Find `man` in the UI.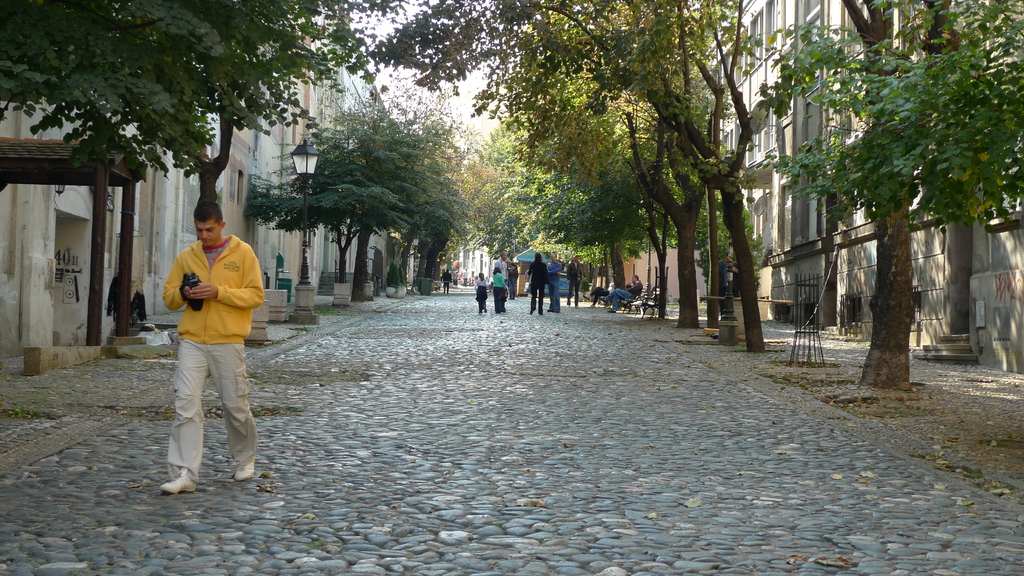
UI element at {"x1": 159, "y1": 196, "x2": 263, "y2": 497}.
